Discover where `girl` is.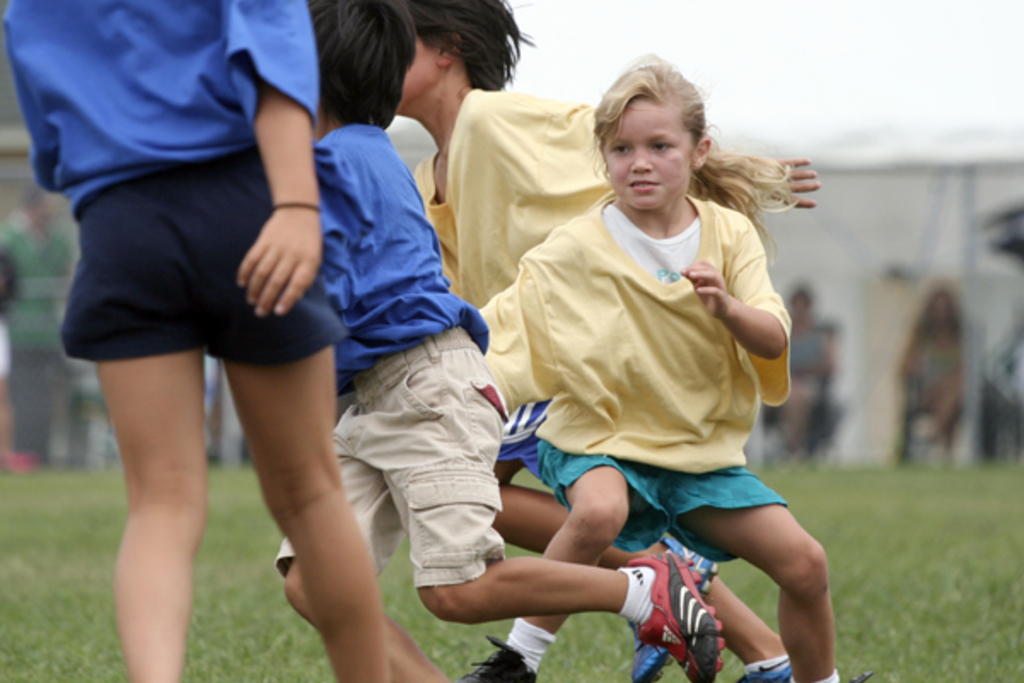
Discovered at 471, 51, 843, 681.
